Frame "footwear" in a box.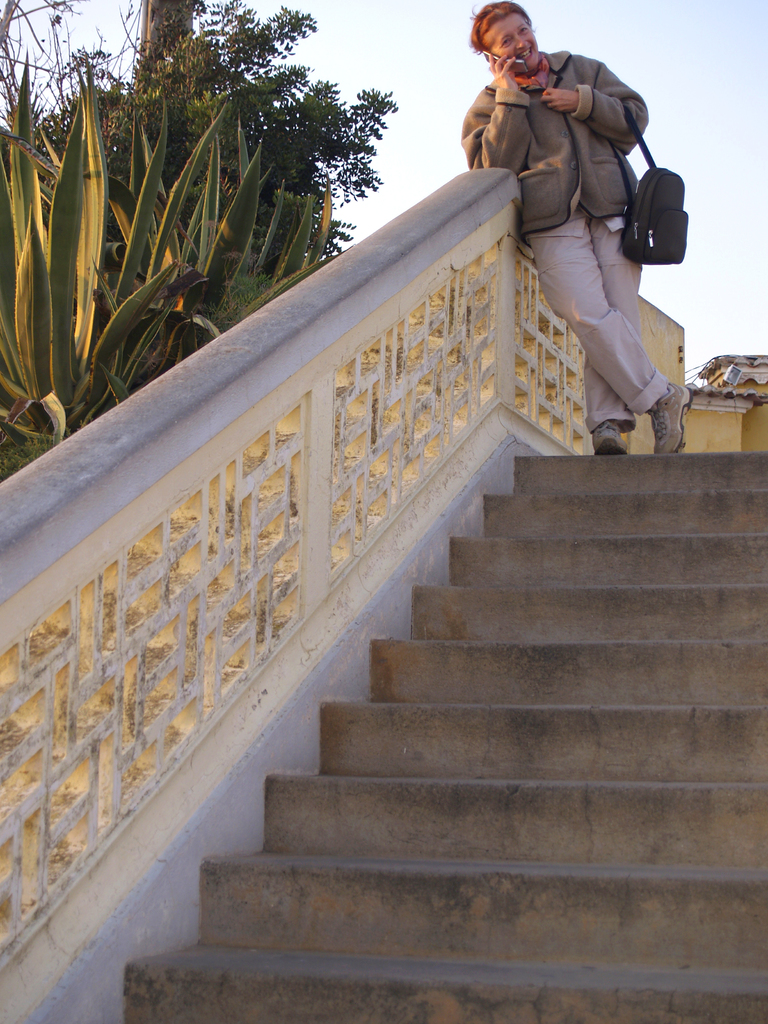
detection(646, 386, 695, 456).
